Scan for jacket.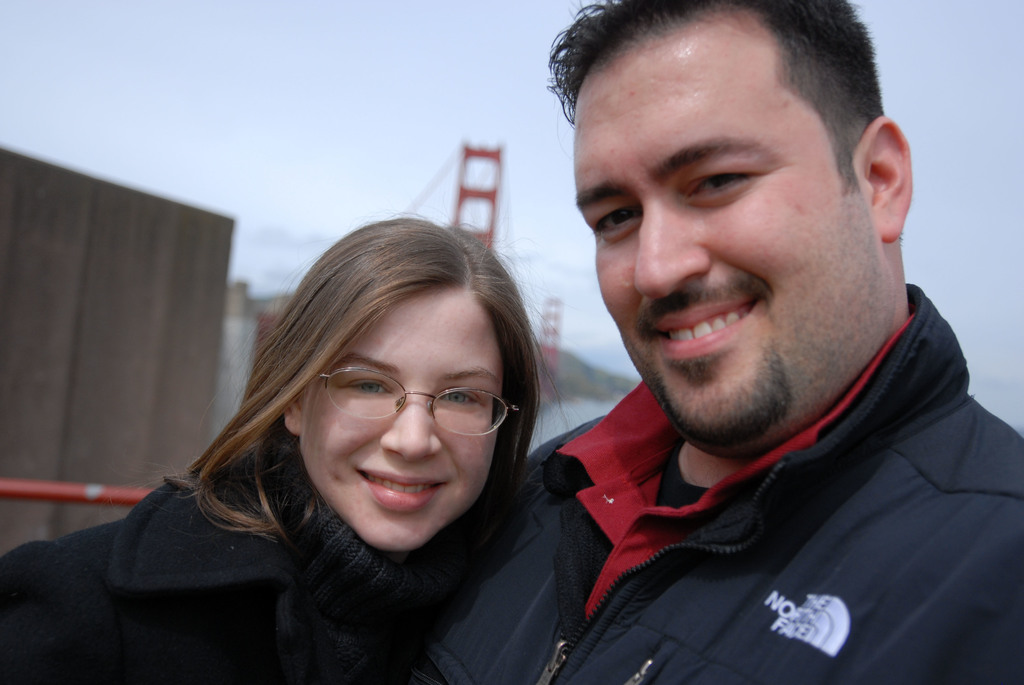
Scan result: crop(473, 266, 1023, 684).
